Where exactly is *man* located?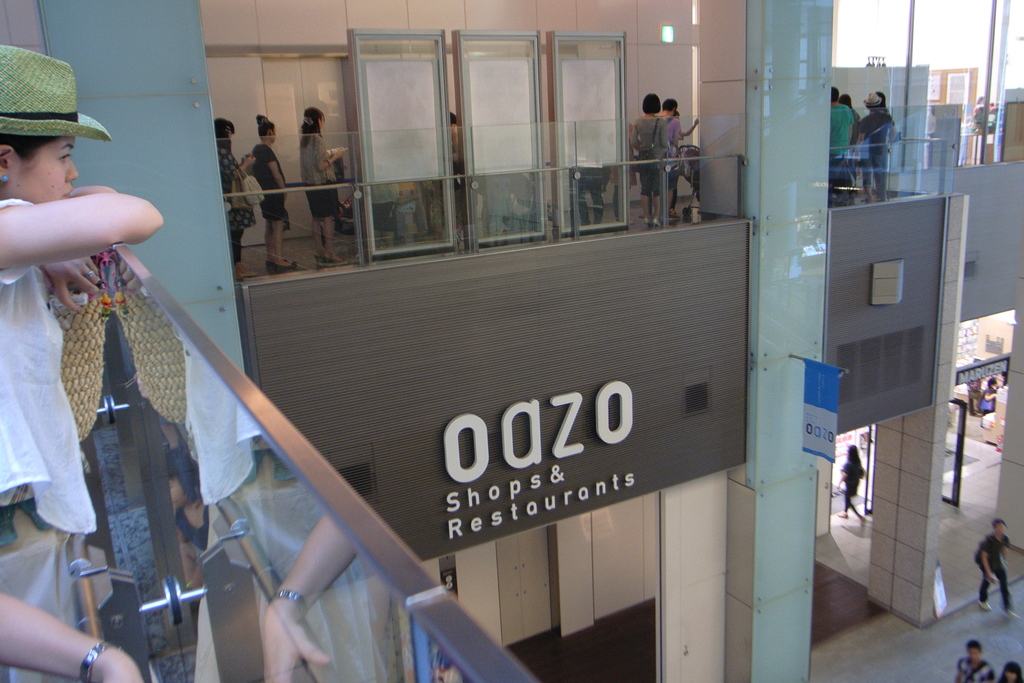
Its bounding box is box=[976, 521, 1014, 616].
